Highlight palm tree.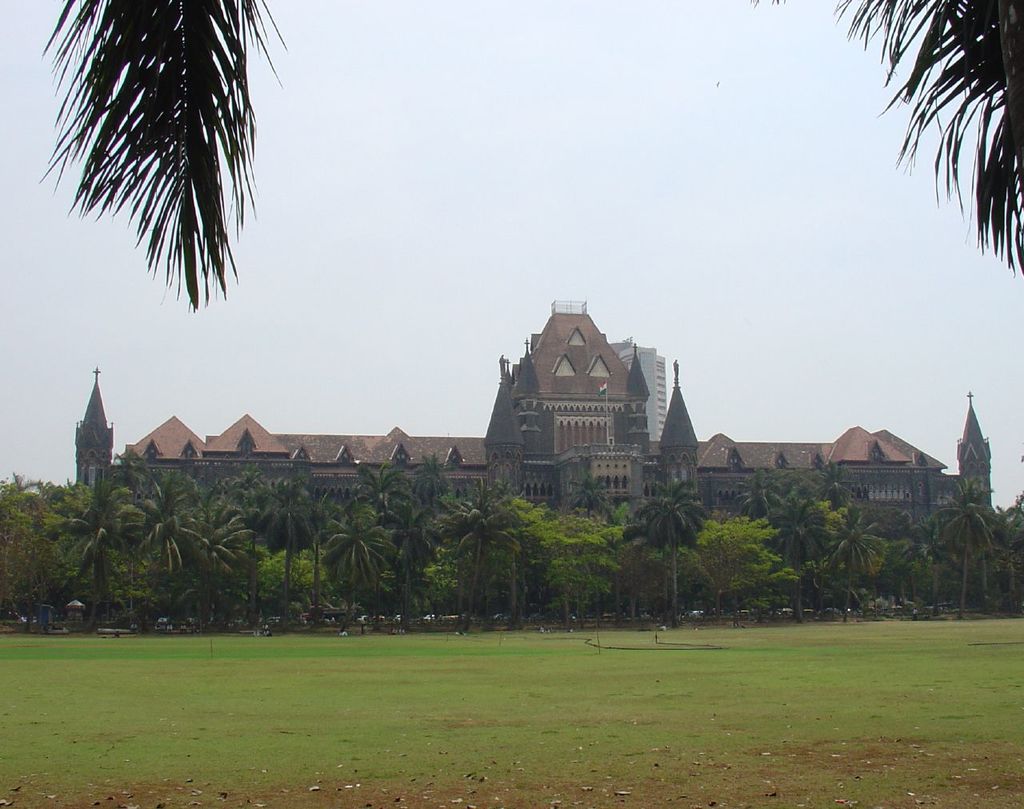
Highlighted region: {"left": 929, "top": 501, "right": 998, "bottom": 613}.
